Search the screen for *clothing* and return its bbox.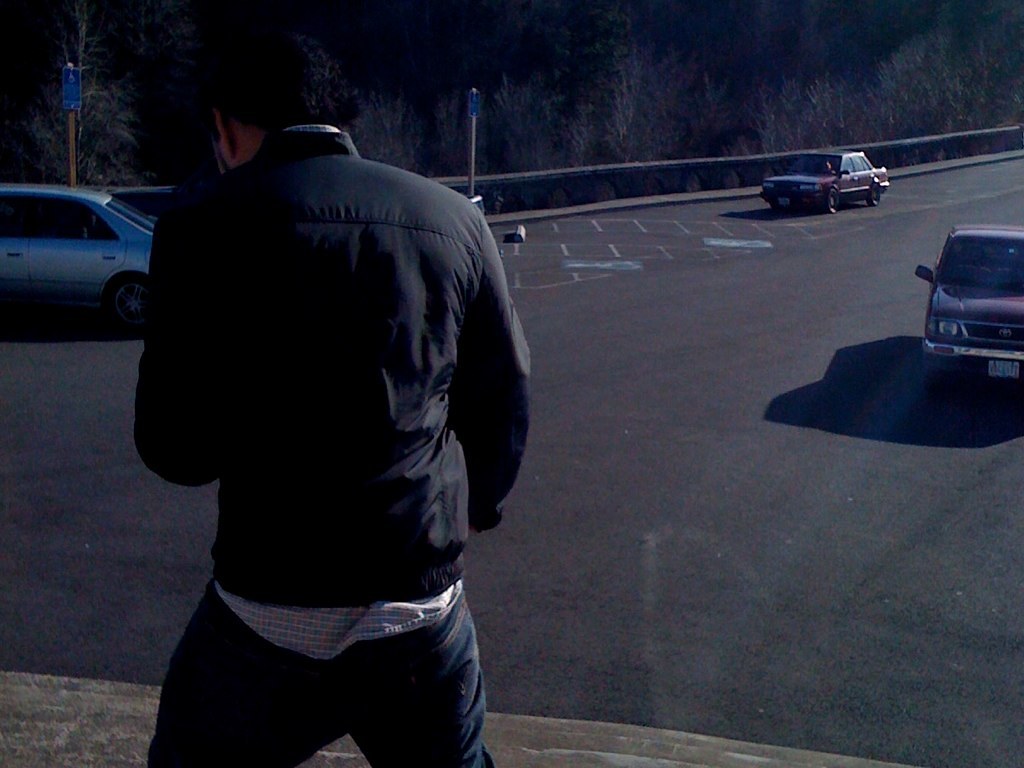
Found: 132,121,535,767.
